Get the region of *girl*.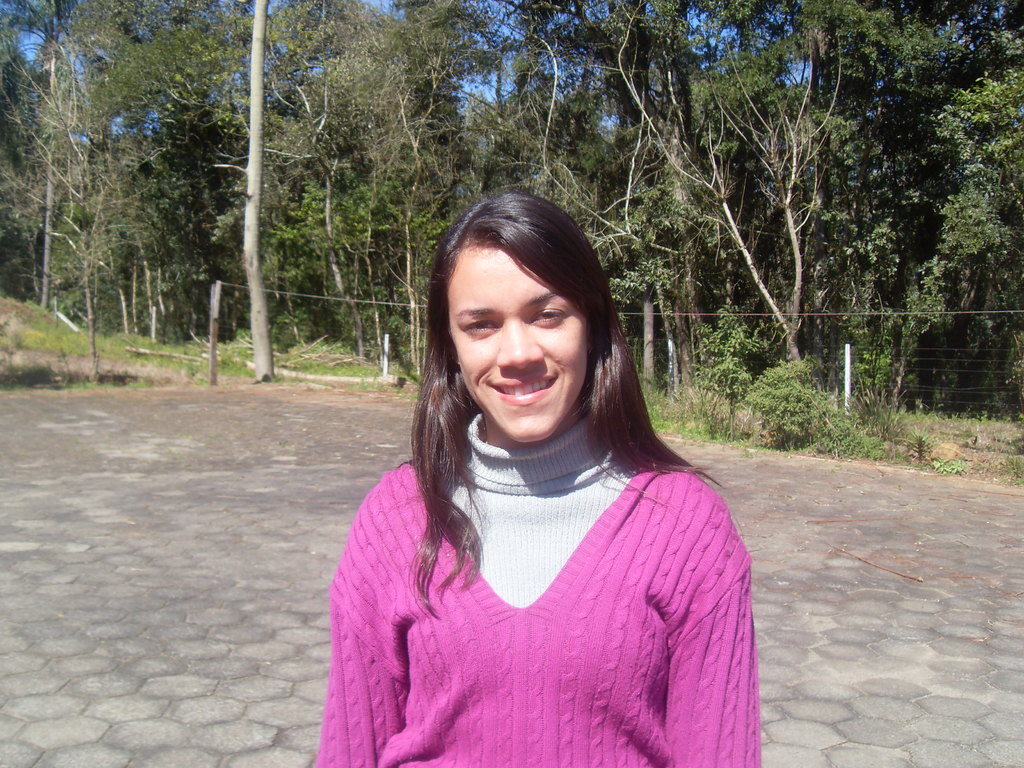
[left=310, top=183, right=758, bottom=767].
